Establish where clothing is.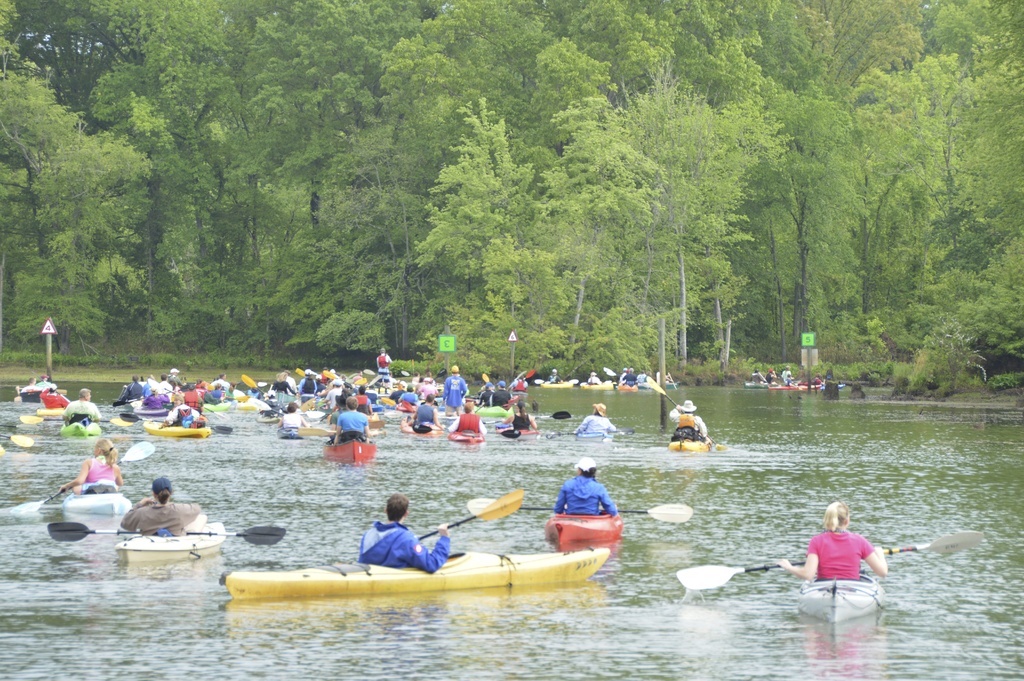
Established at box=[215, 374, 228, 386].
